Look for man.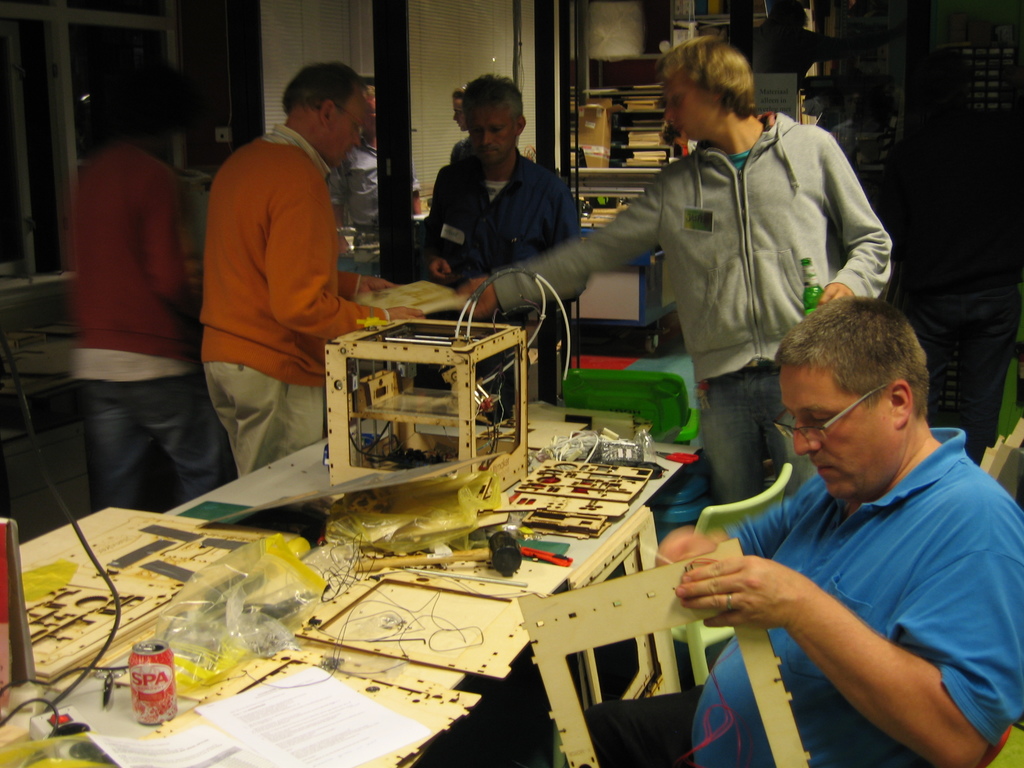
Found: bbox(673, 269, 1016, 763).
